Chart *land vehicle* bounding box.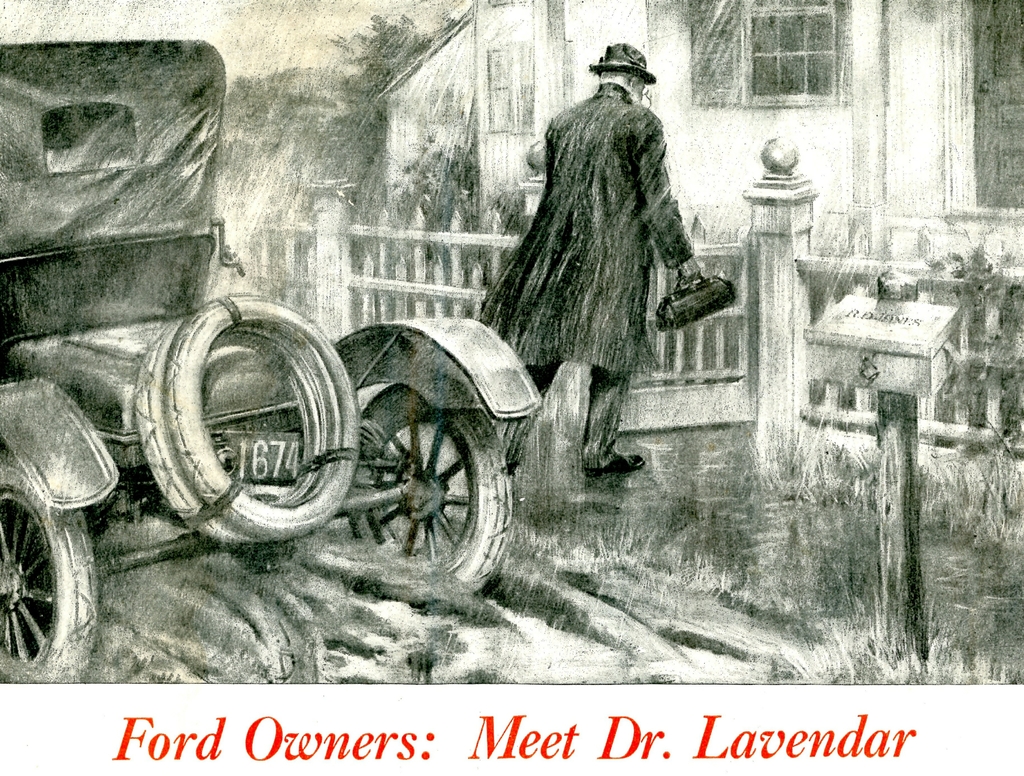
Charted: left=0, top=23, right=547, bottom=702.
